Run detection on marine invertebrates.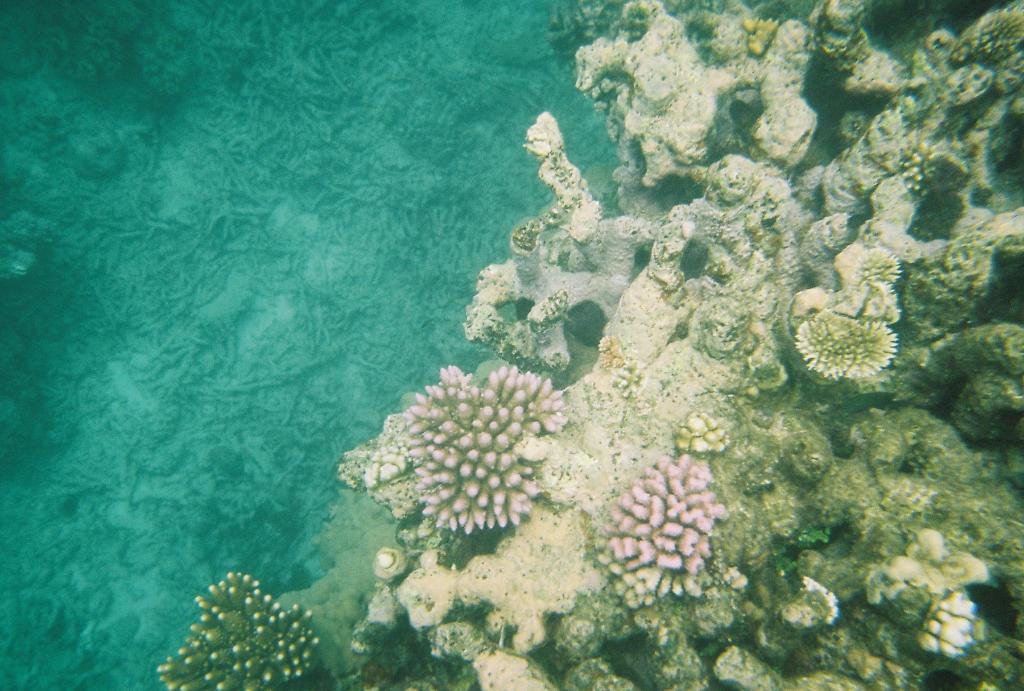
Result: crop(589, 450, 735, 618).
